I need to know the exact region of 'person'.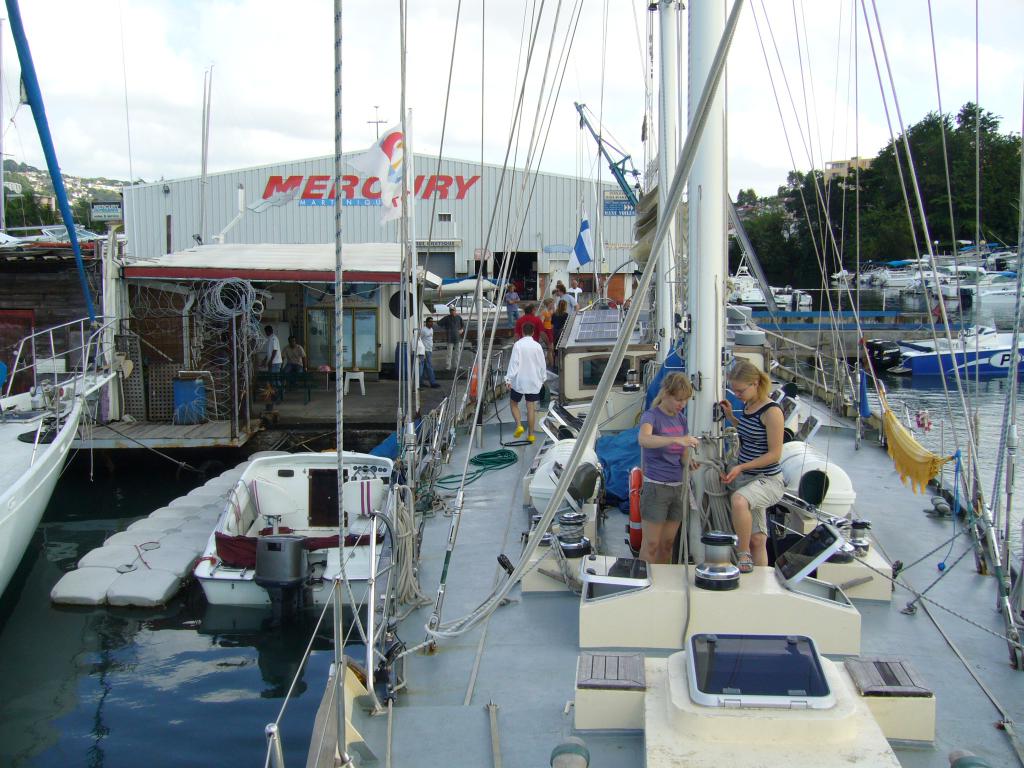
Region: (550, 303, 568, 355).
